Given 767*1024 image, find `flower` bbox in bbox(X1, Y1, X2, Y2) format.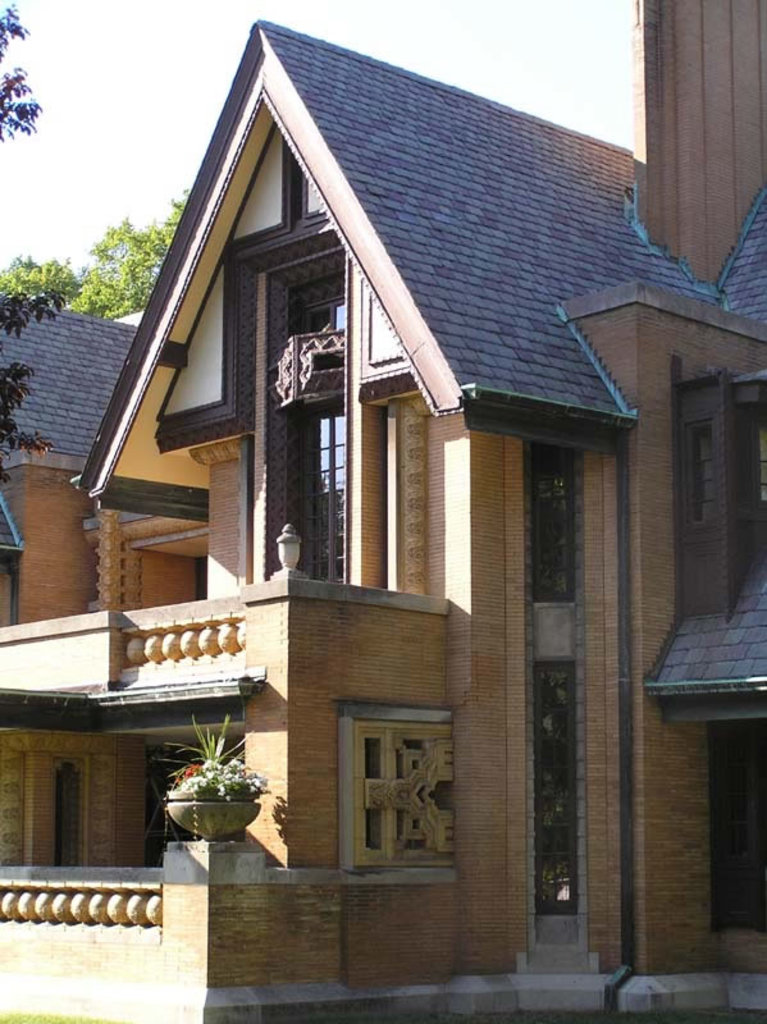
bbox(173, 776, 202, 792).
